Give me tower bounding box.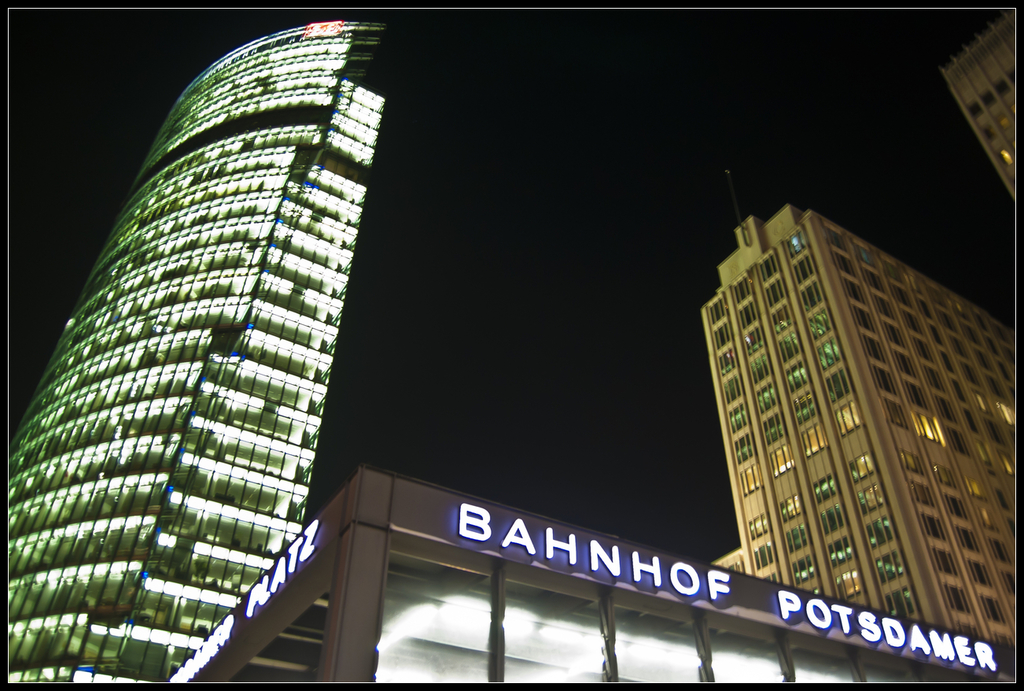
(7, 18, 383, 690).
